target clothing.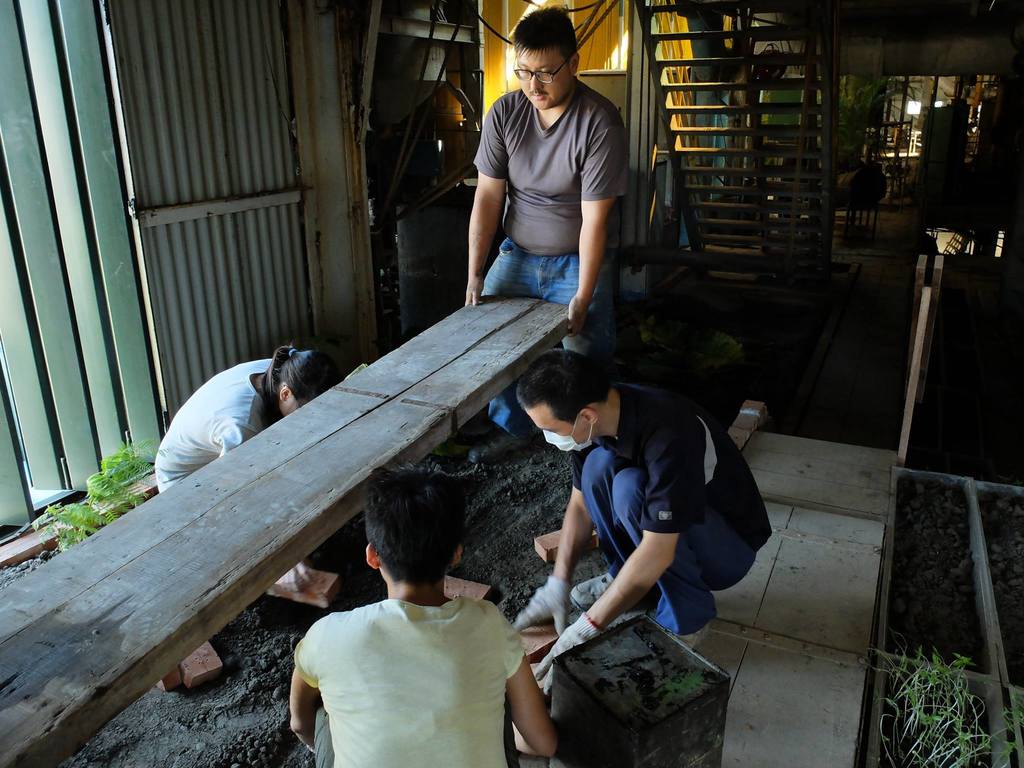
Target region: BBox(472, 88, 637, 446).
